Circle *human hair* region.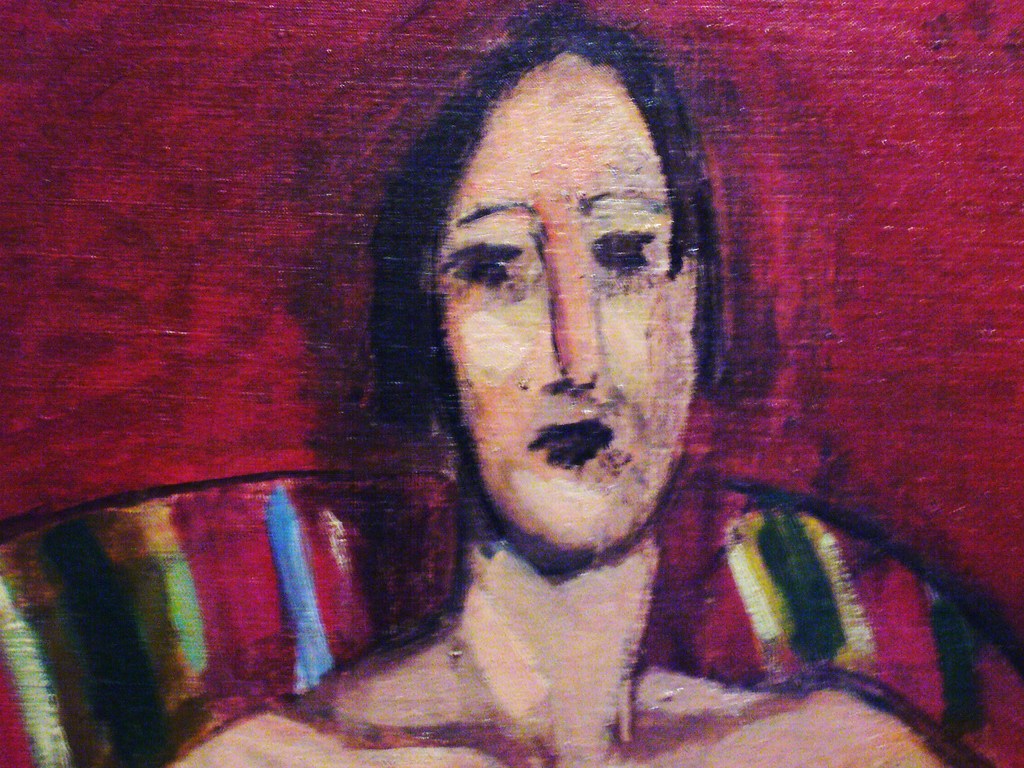
Region: l=373, t=26, r=732, b=439.
